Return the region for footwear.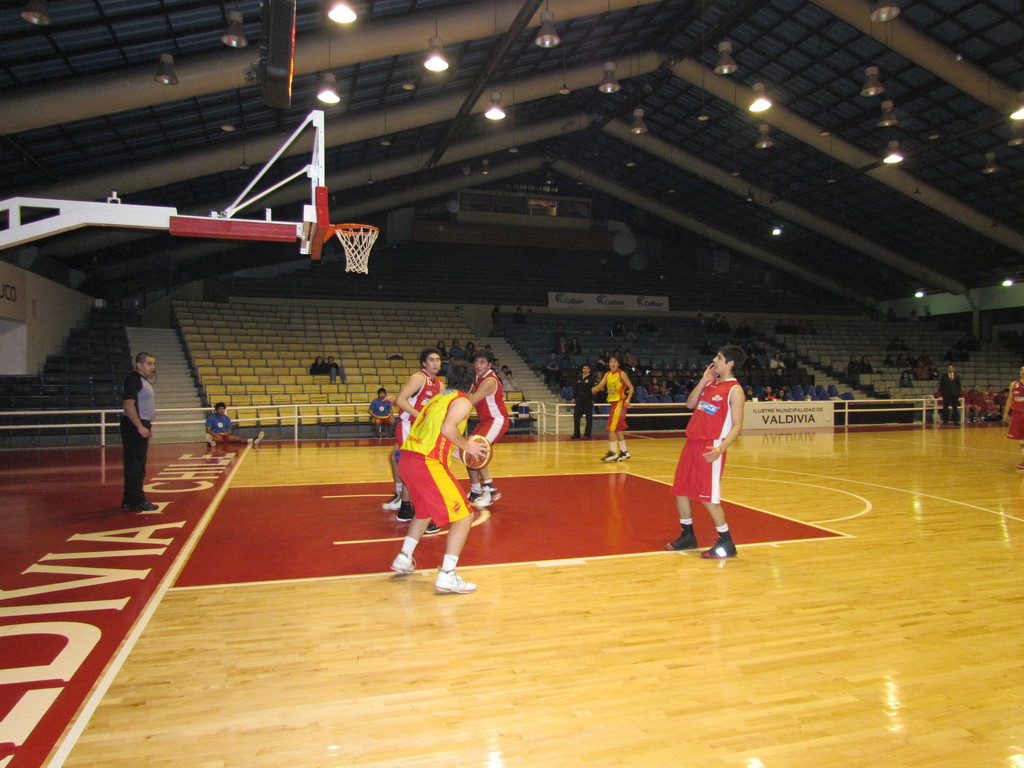
(left=399, top=500, right=416, bottom=522).
